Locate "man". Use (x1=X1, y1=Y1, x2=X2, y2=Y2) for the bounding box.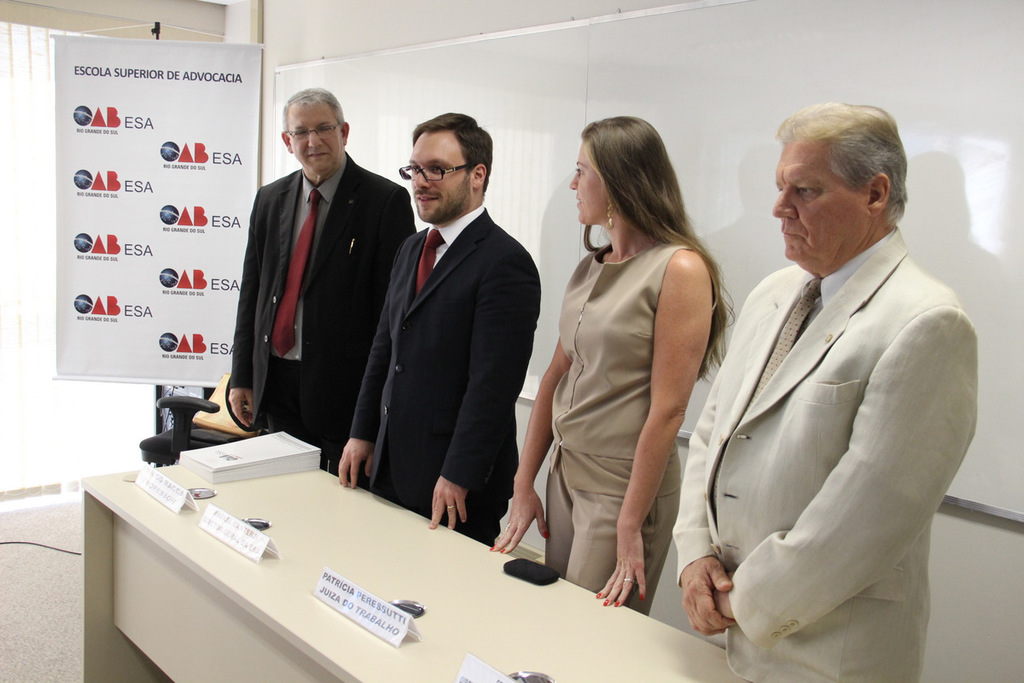
(x1=678, y1=96, x2=982, y2=679).
